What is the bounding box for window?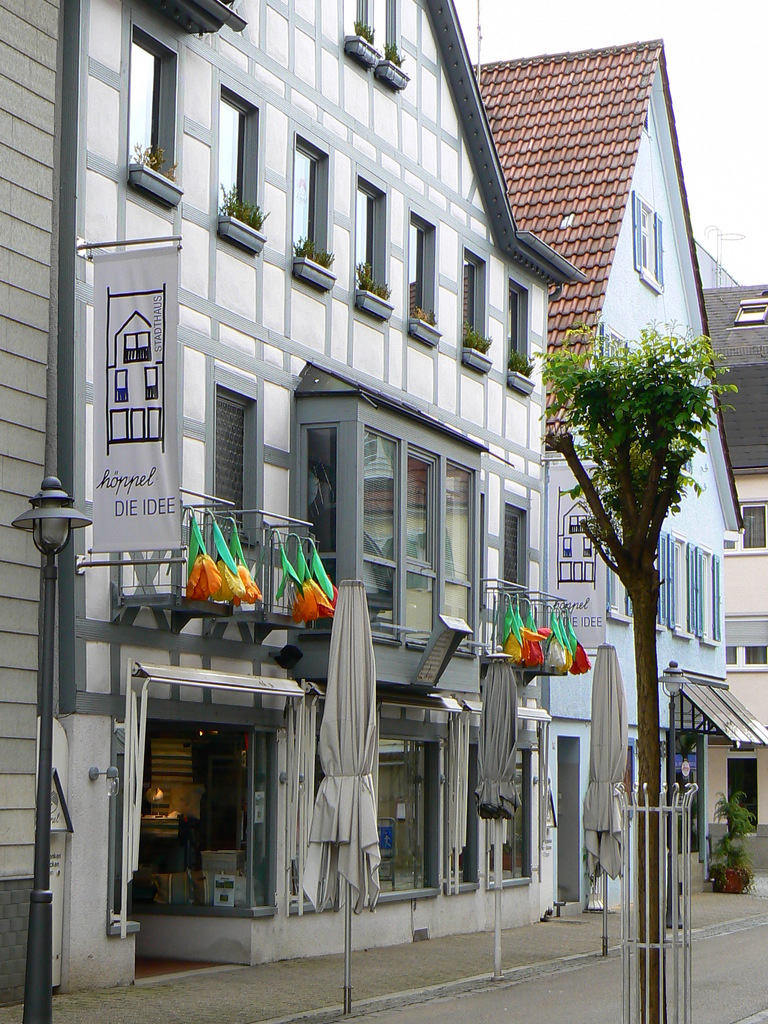
<region>363, 424, 480, 655</region>.
